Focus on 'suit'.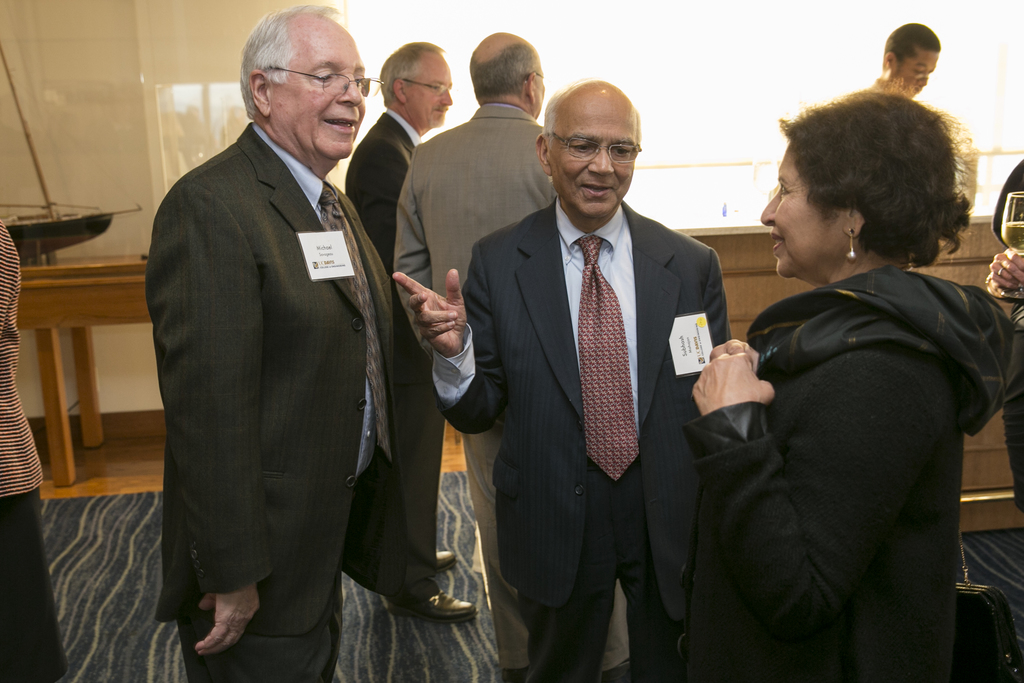
Focused at select_region(430, 193, 732, 682).
